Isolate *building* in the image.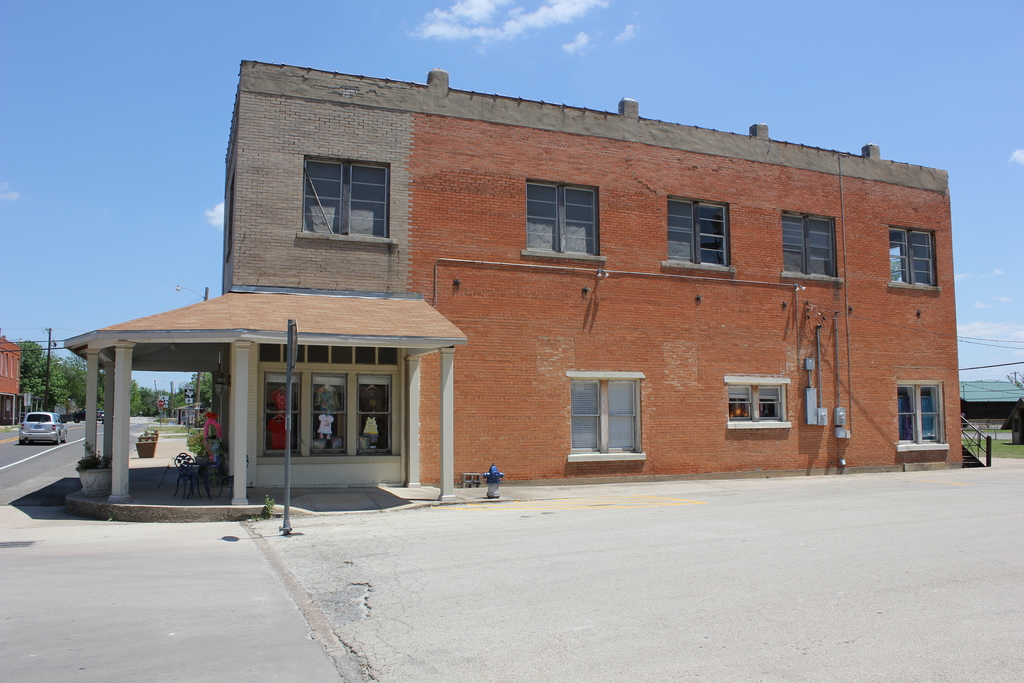
Isolated region: 0, 330, 27, 434.
